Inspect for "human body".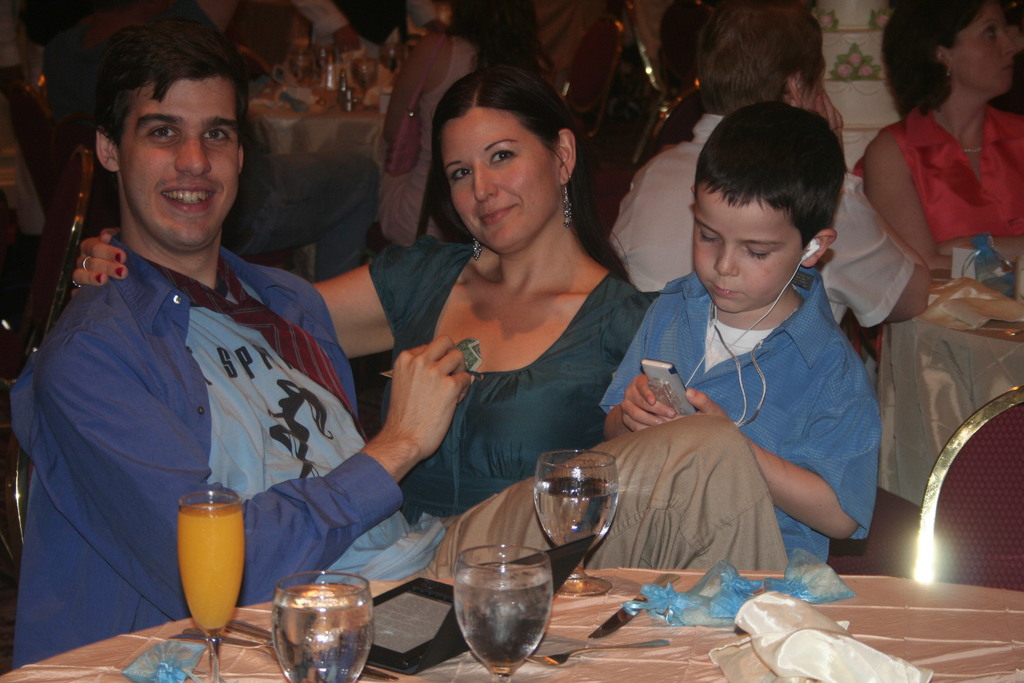
Inspection: (x1=595, y1=104, x2=883, y2=572).
